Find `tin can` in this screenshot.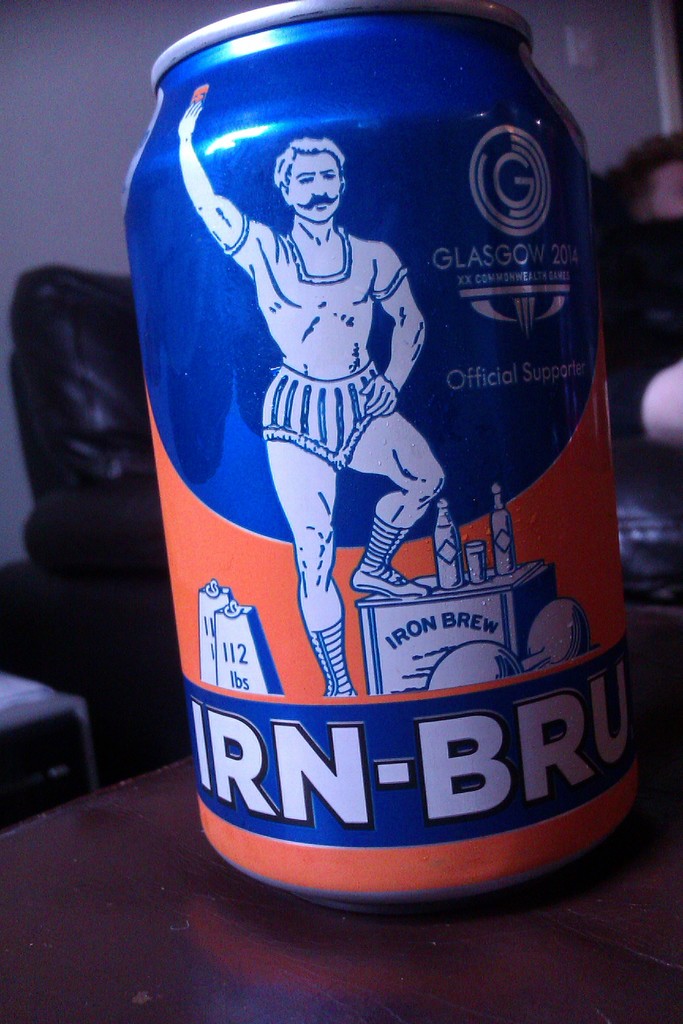
The bounding box for `tin can` is (x1=120, y1=0, x2=646, y2=912).
